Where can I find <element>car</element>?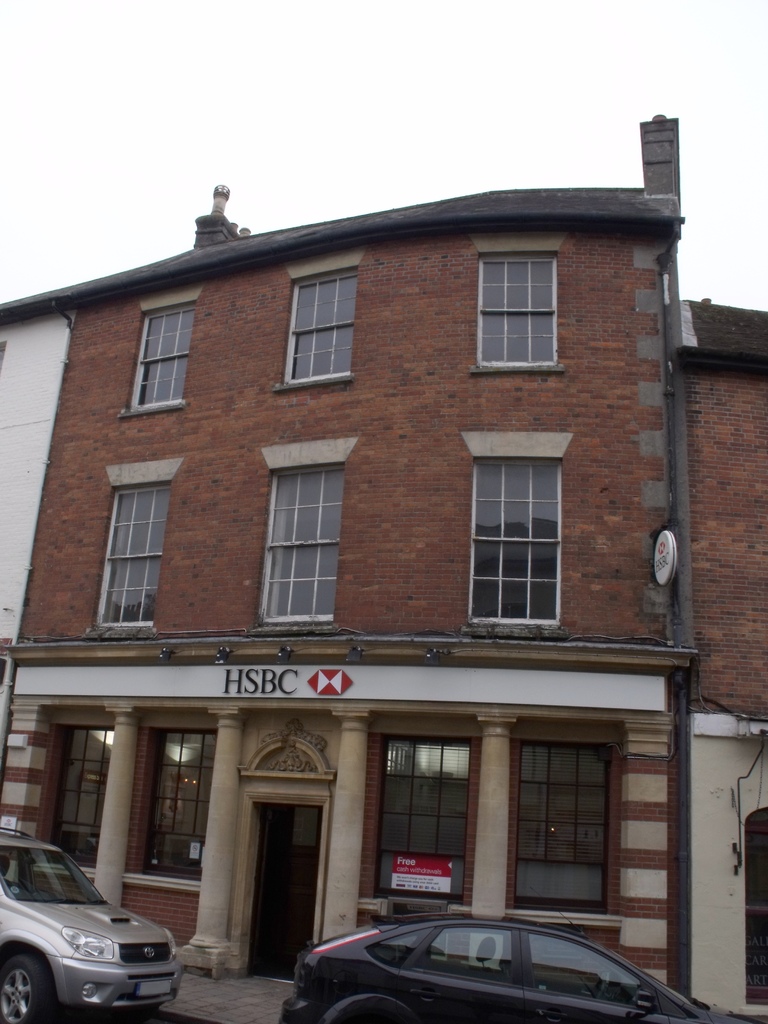
You can find it at 0 848 184 1012.
